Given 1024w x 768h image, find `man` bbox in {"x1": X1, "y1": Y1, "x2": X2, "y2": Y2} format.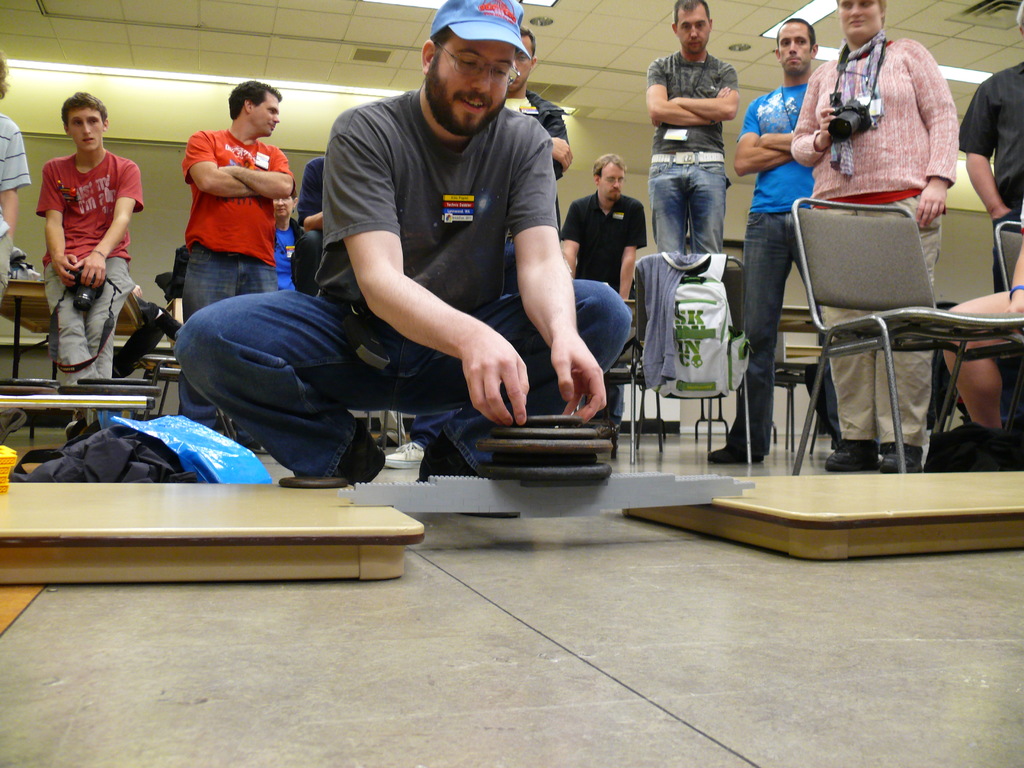
{"x1": 650, "y1": 1, "x2": 741, "y2": 256}.
